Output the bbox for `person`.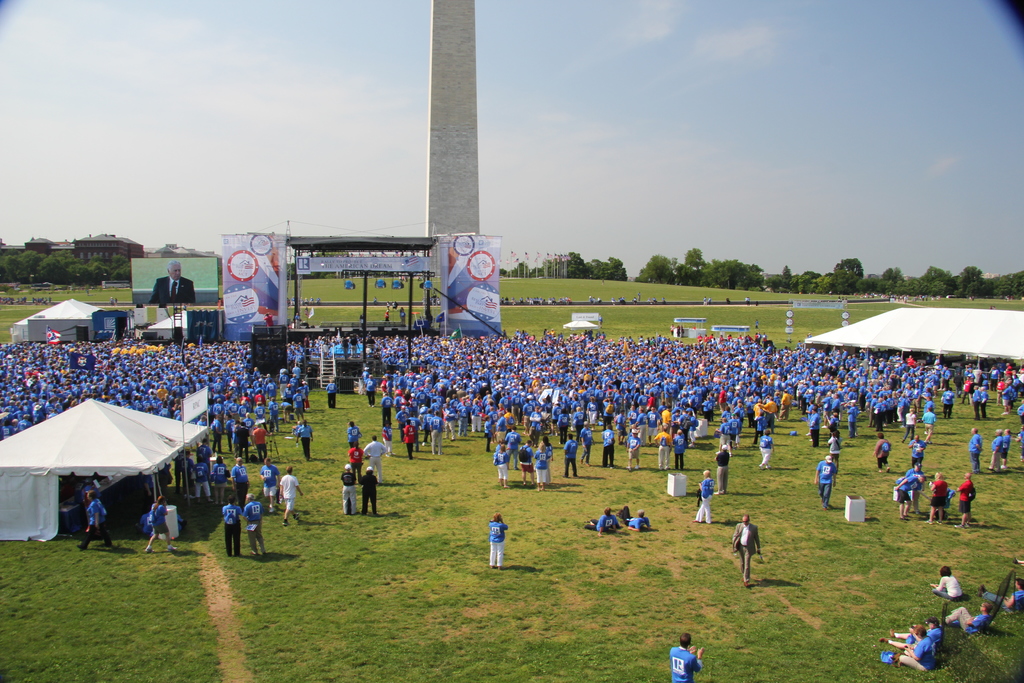
bbox=(603, 427, 614, 465).
